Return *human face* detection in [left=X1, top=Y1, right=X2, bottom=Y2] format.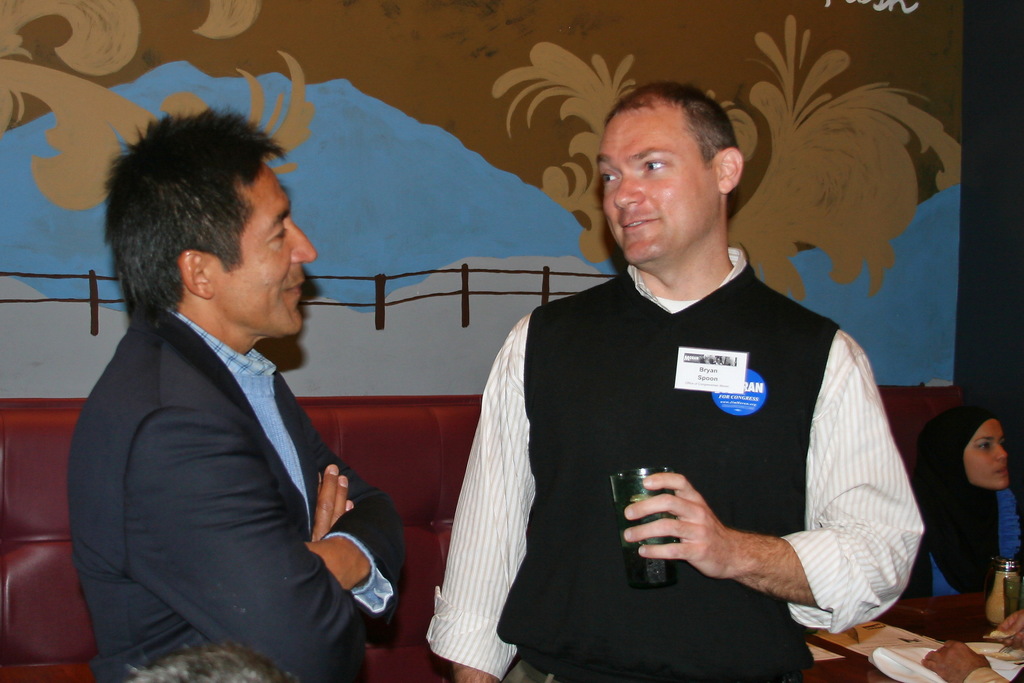
[left=963, top=421, right=1012, bottom=492].
